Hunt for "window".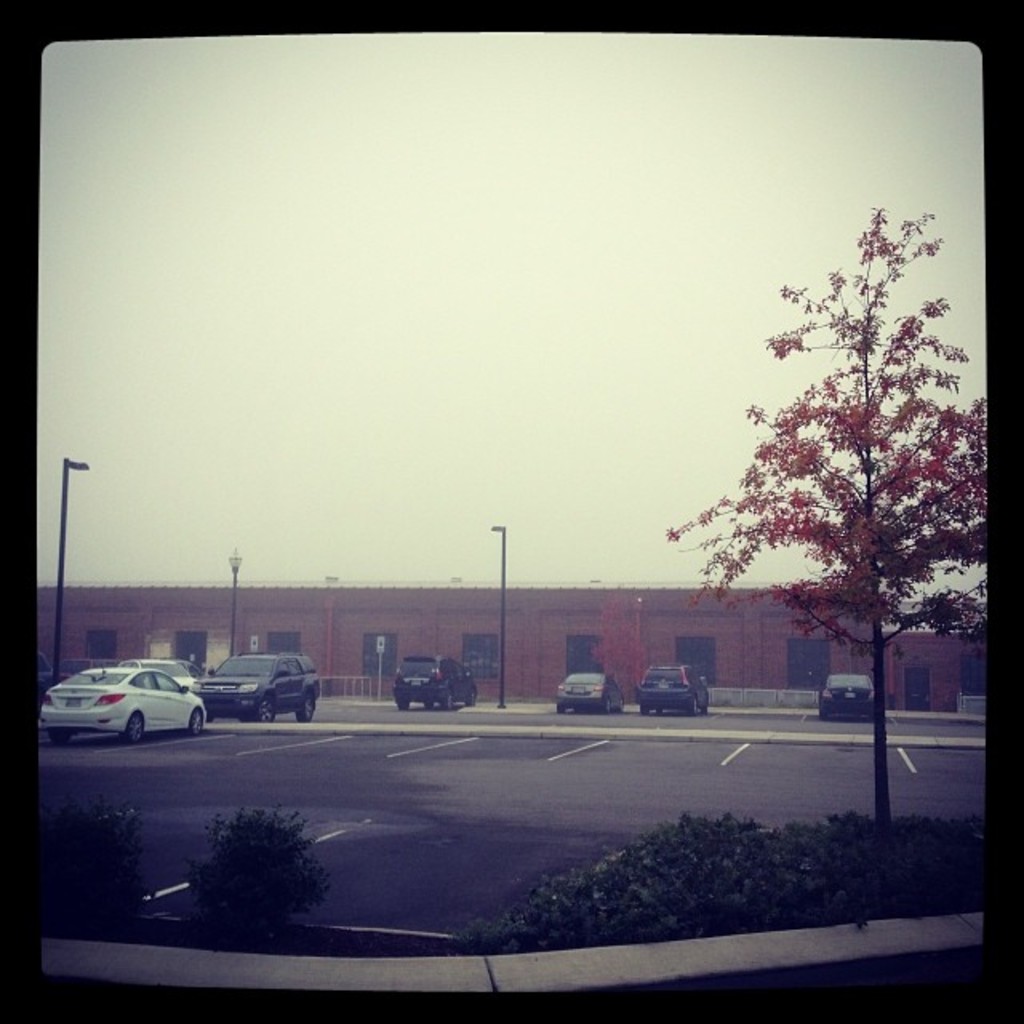
Hunted down at 35 32 1000 1018.
